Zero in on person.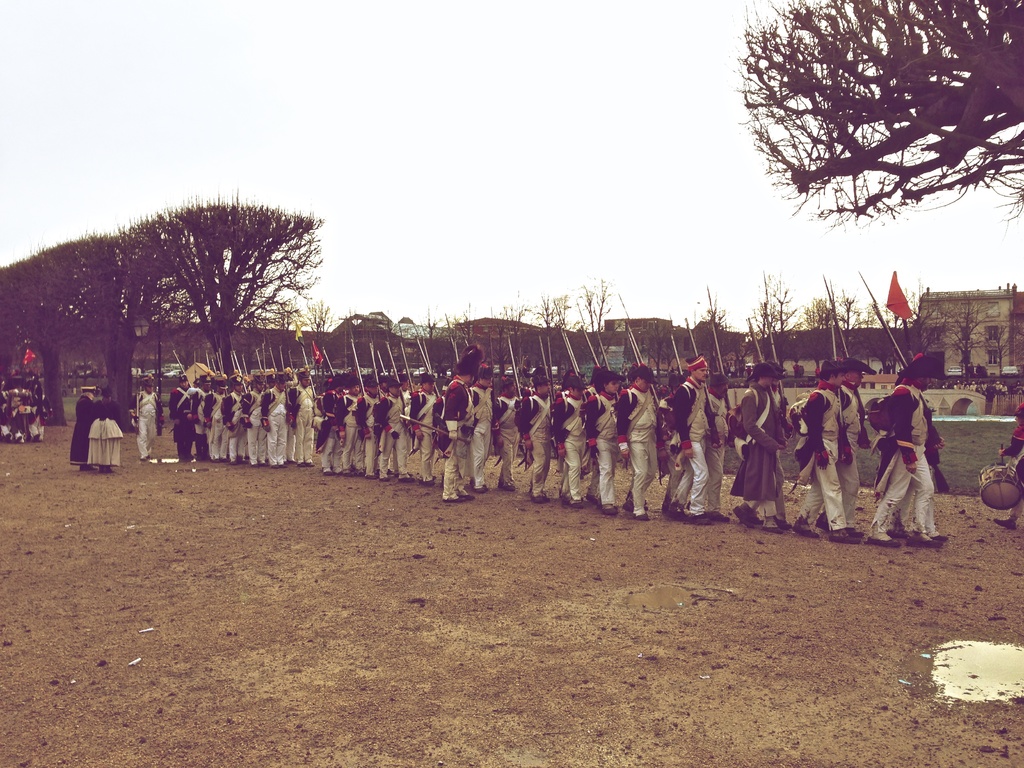
Zeroed in: left=994, top=397, right=1023, bottom=530.
